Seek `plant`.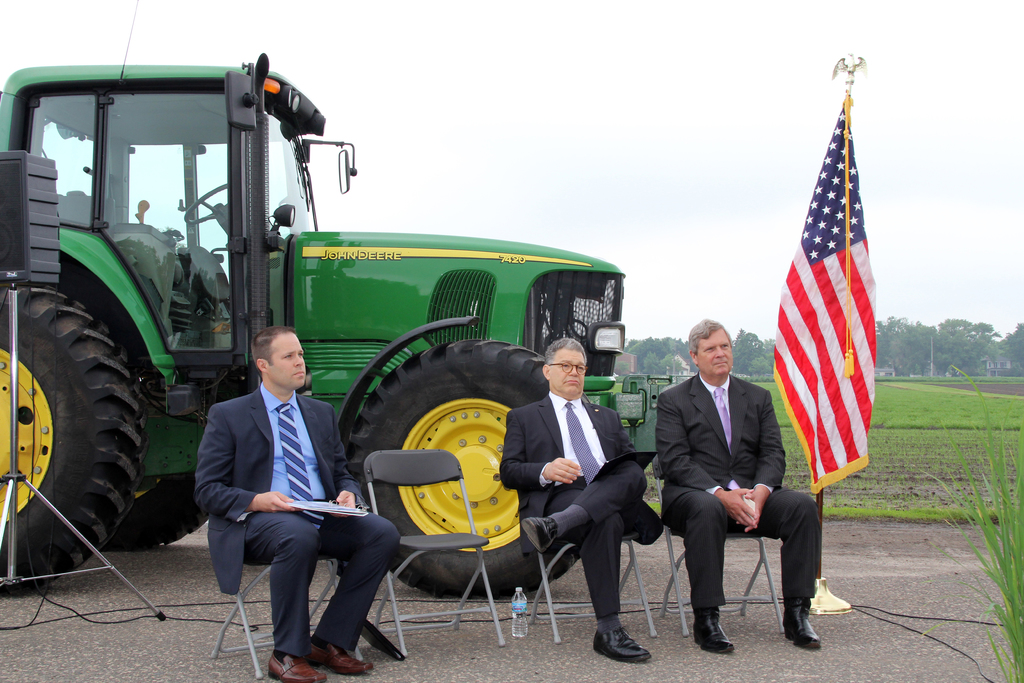
{"left": 917, "top": 368, "right": 1023, "bottom": 682}.
